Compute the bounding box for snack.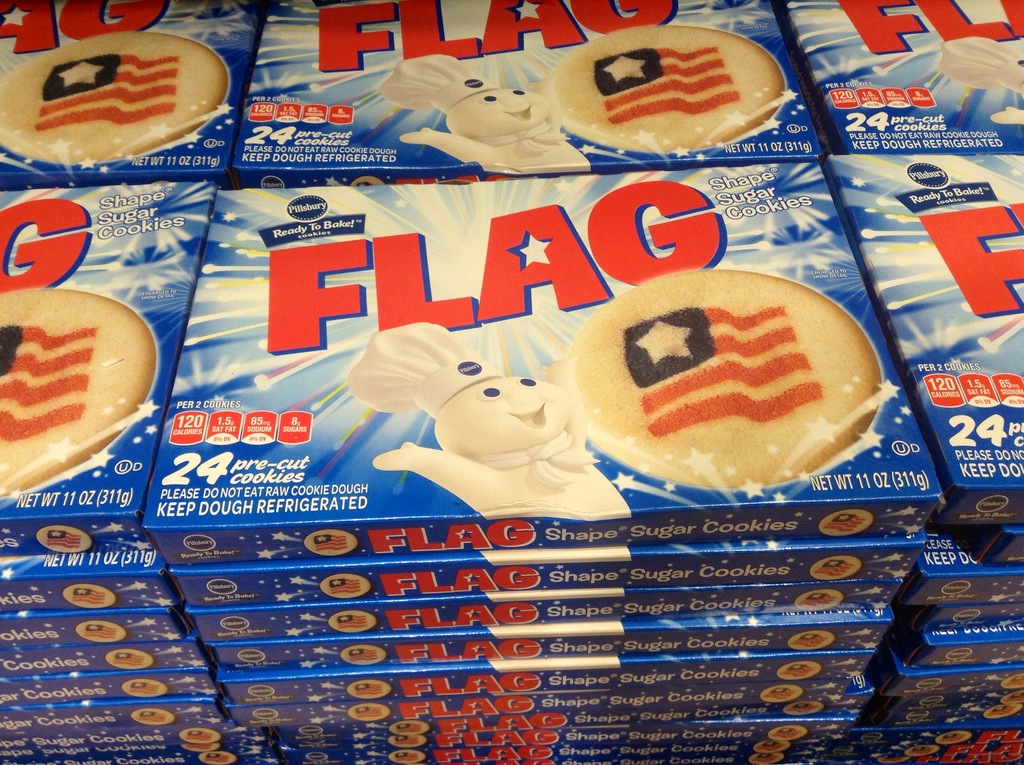
[184, 743, 218, 751].
